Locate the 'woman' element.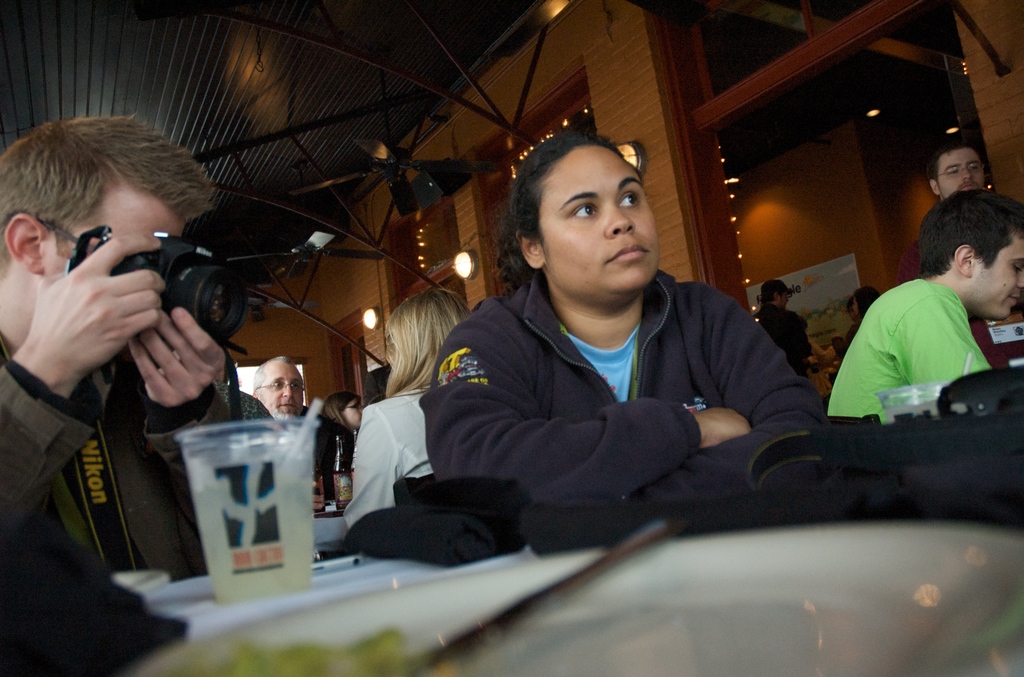
Element bbox: 341,293,472,531.
